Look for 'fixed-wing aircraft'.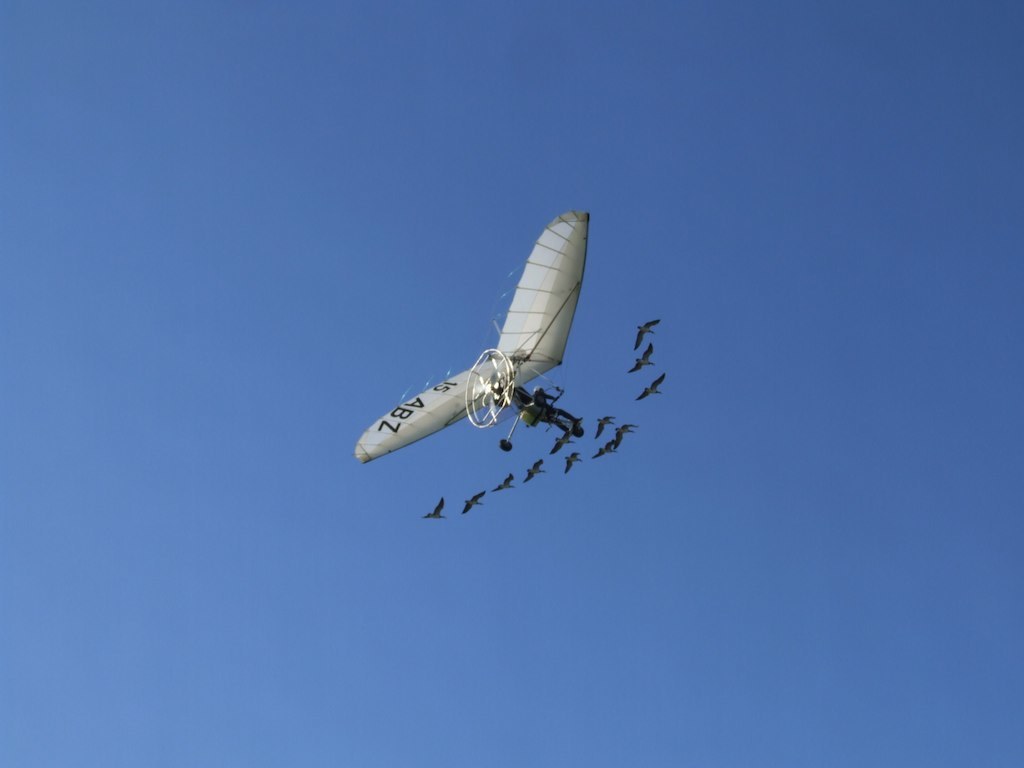
Found: locate(354, 209, 587, 465).
